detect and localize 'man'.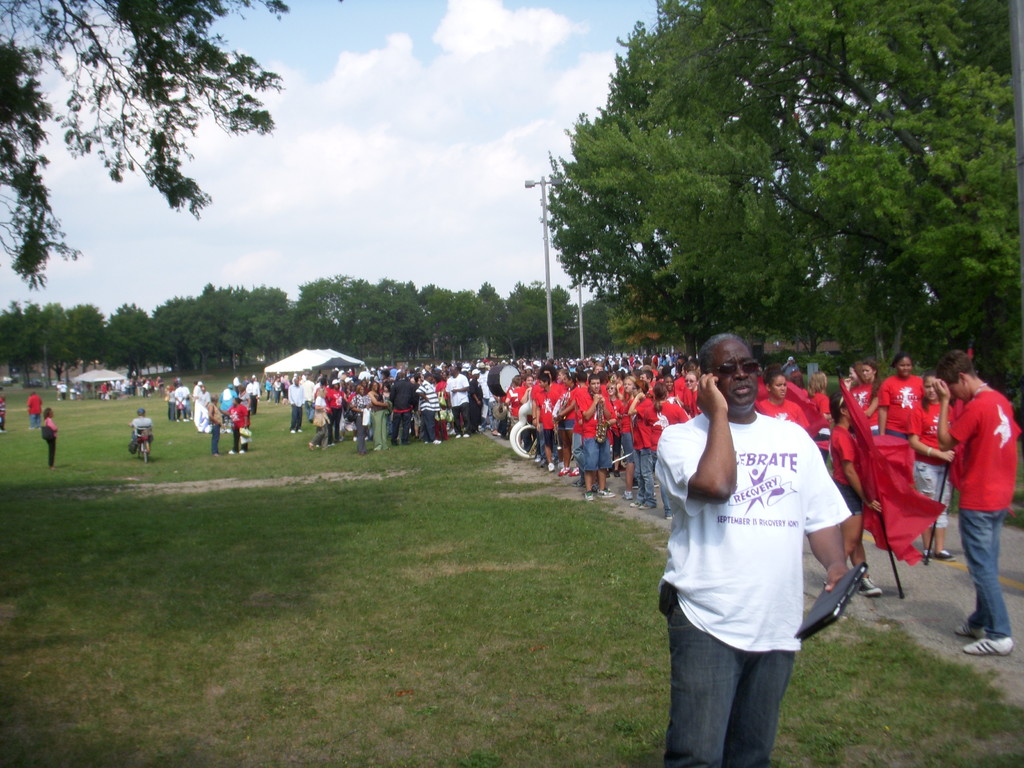
Localized at (left=246, top=375, right=259, bottom=413).
